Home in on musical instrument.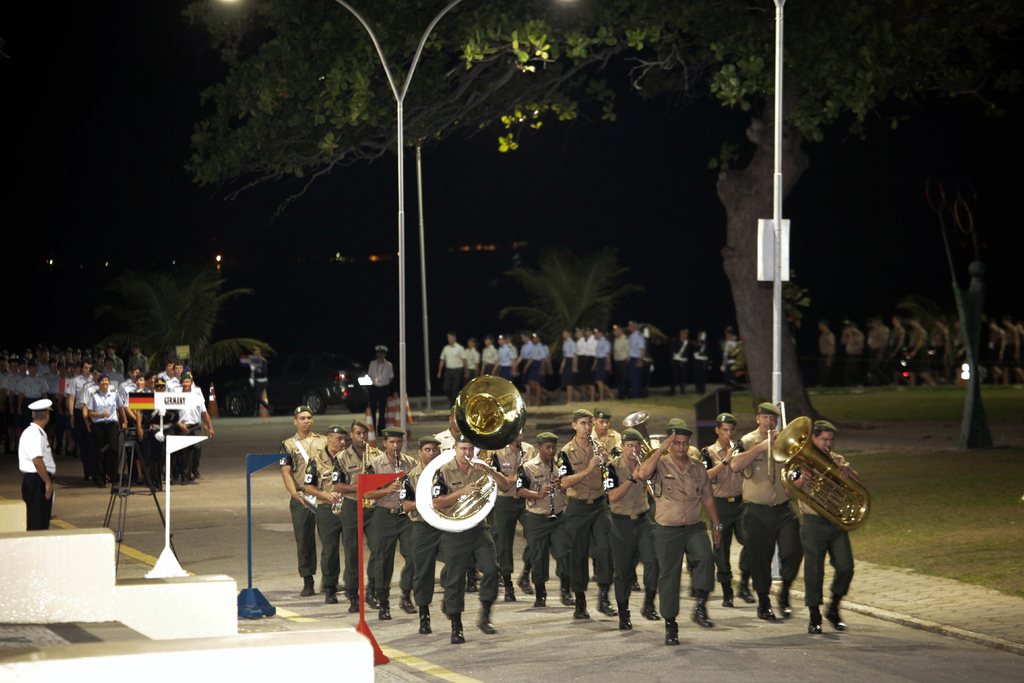
Homed in at region(586, 432, 615, 499).
